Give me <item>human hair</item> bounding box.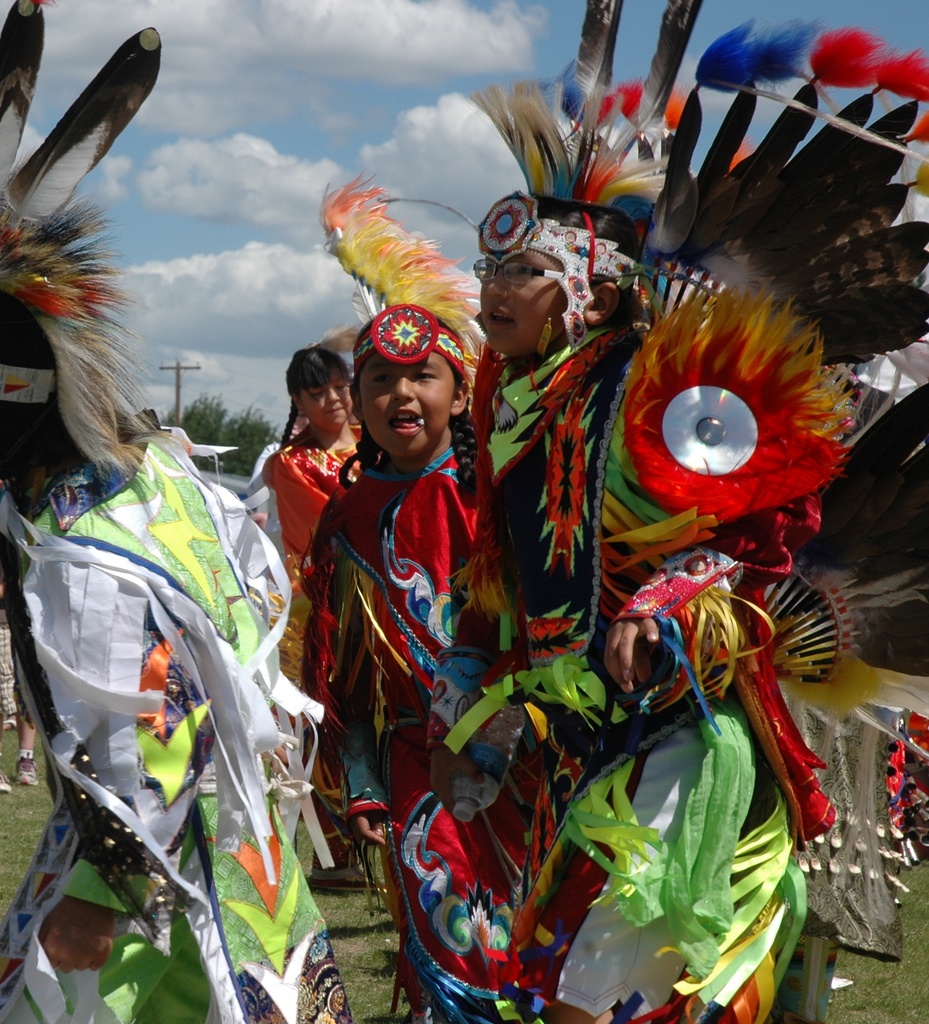
(left=342, top=362, right=477, bottom=498).
